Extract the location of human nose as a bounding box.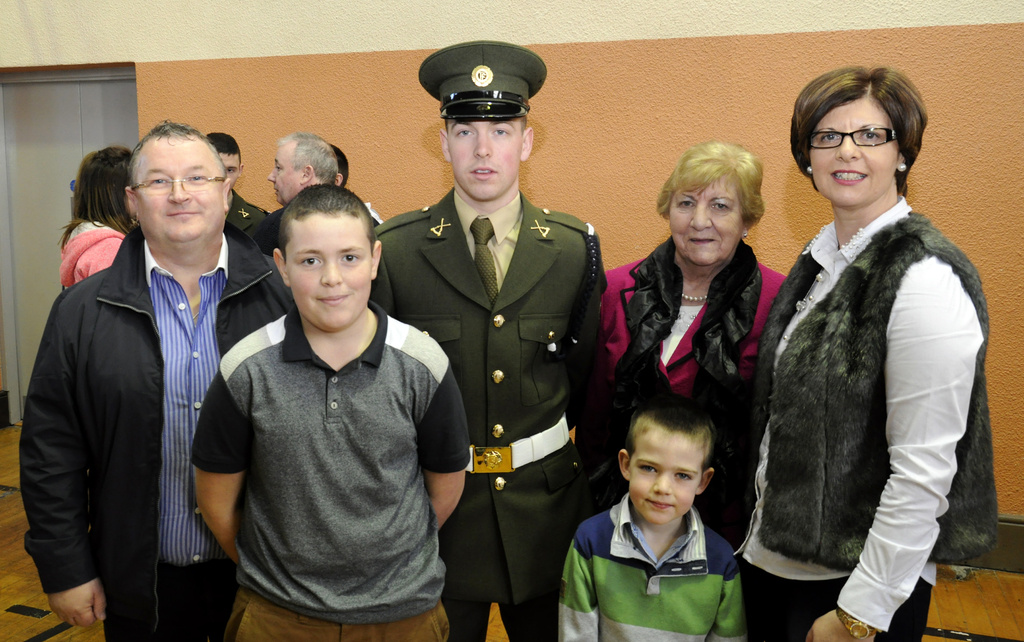
(left=835, top=136, right=861, bottom=161).
